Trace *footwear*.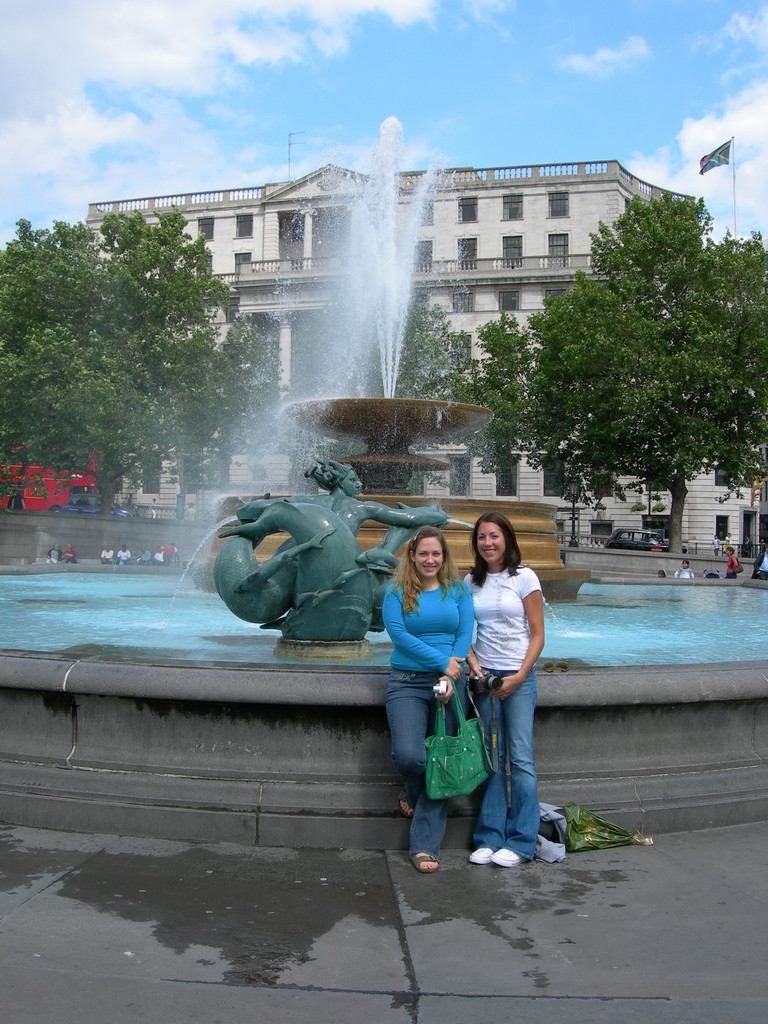
Traced to [left=399, top=778, right=419, bottom=820].
